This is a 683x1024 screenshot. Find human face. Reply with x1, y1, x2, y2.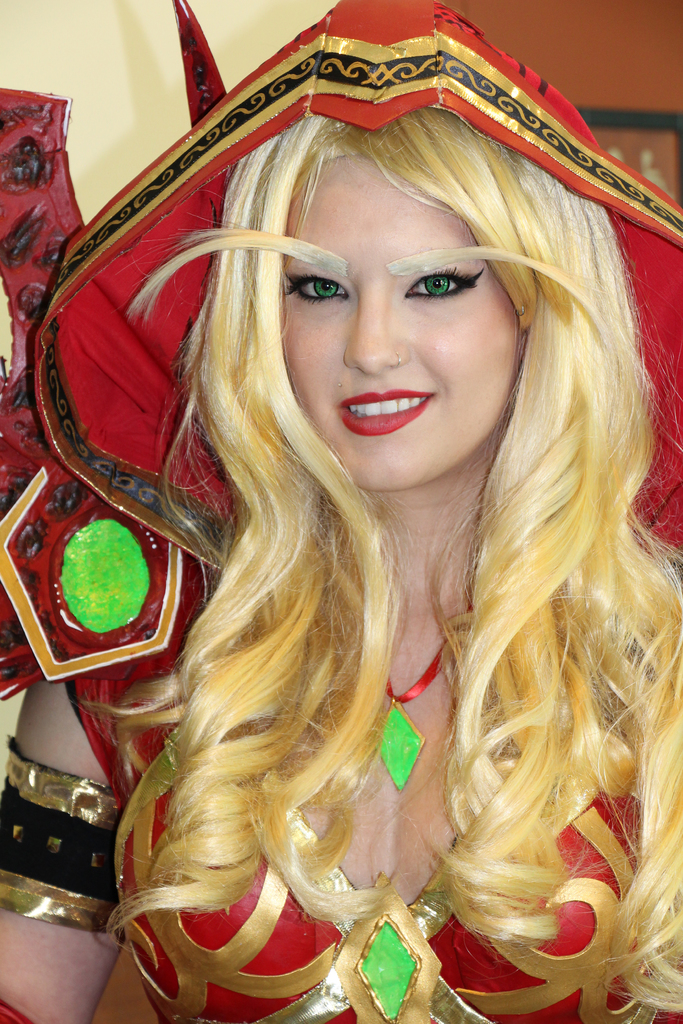
276, 154, 520, 492.
